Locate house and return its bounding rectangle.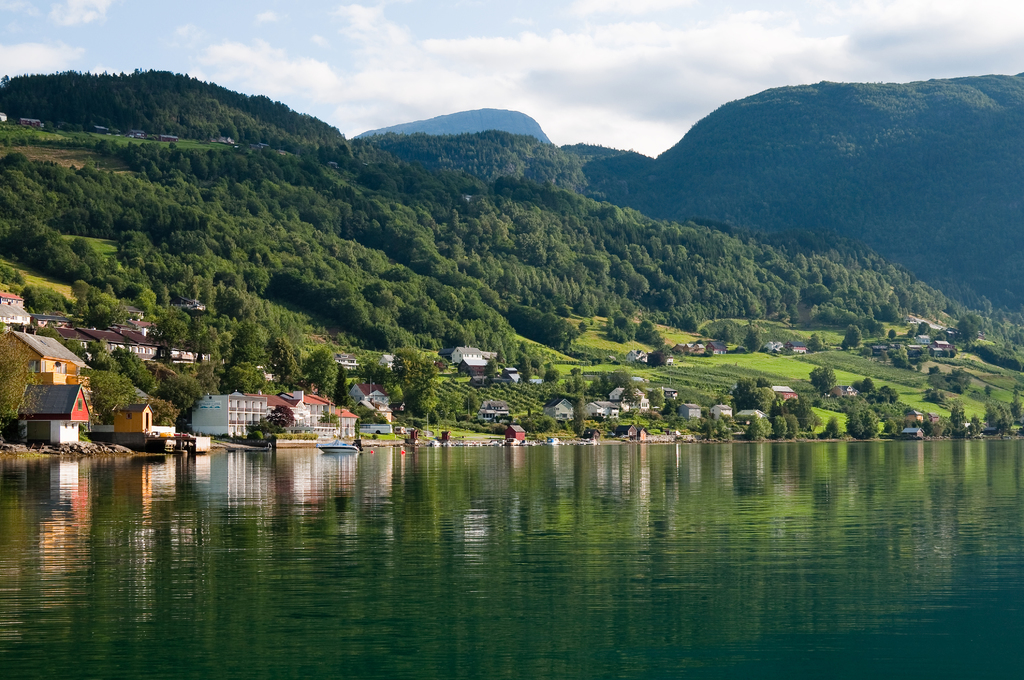
pyautogui.locateOnScreen(334, 378, 396, 423).
